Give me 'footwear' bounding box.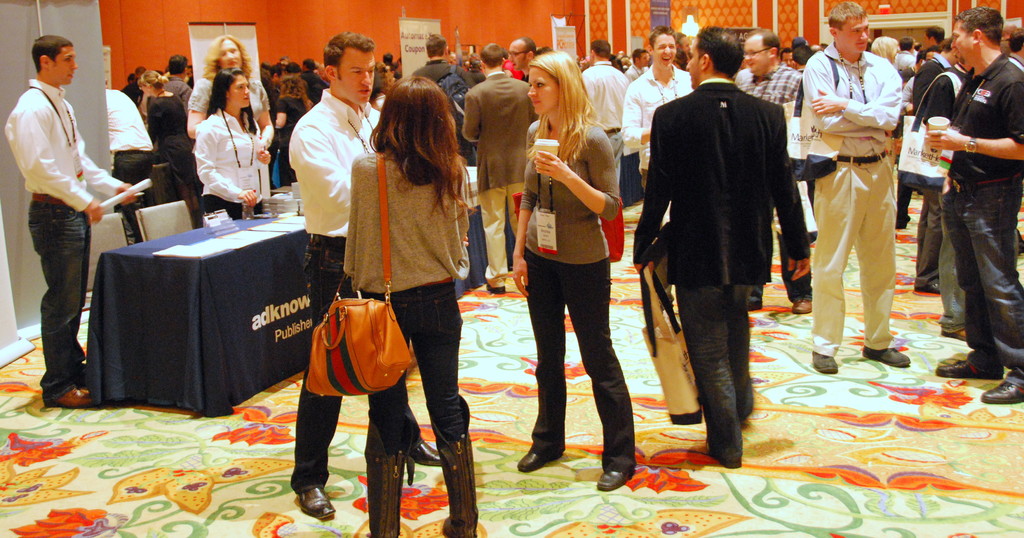
(x1=296, y1=483, x2=333, y2=524).
